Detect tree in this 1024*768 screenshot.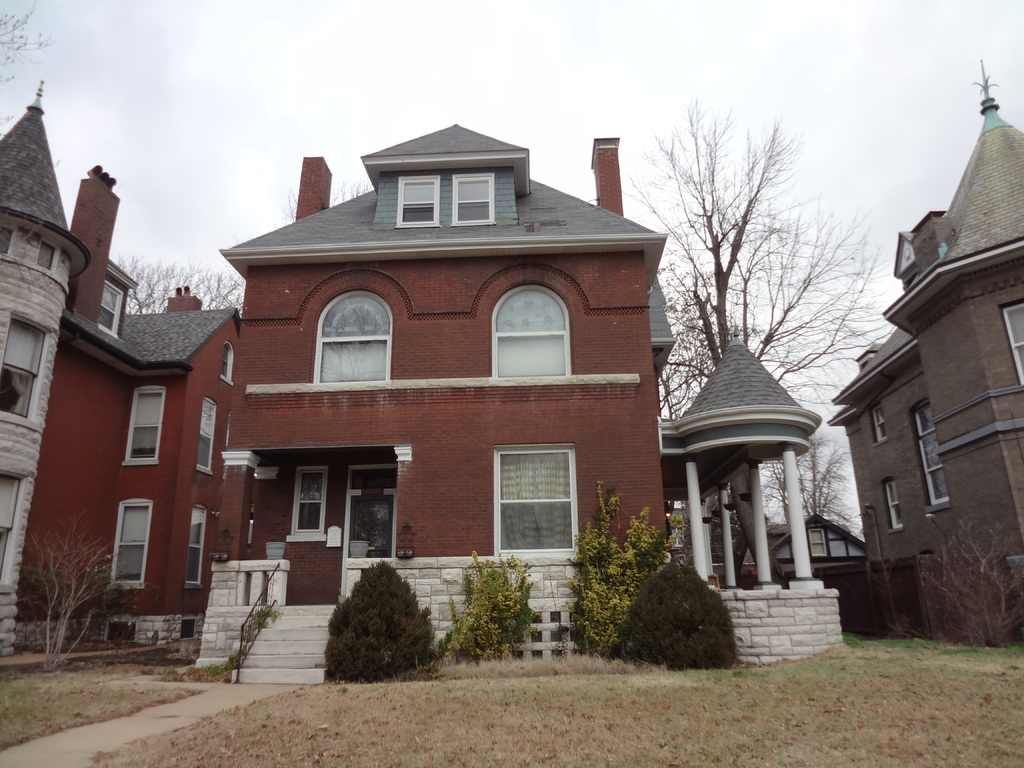
Detection: detection(110, 255, 248, 317).
